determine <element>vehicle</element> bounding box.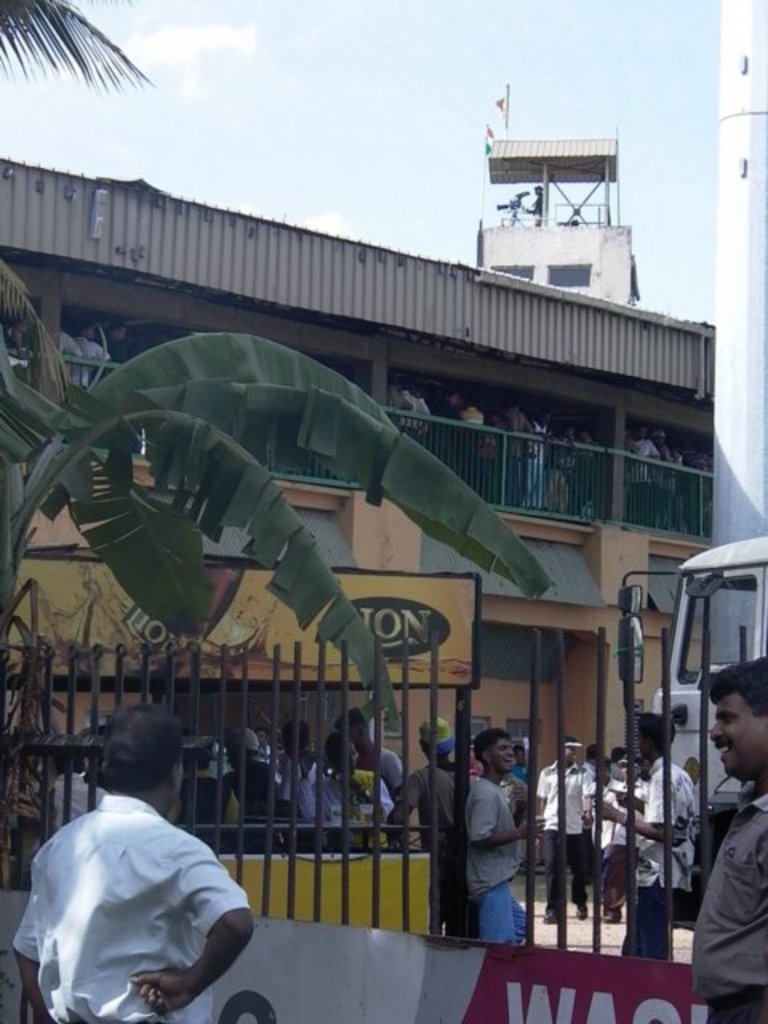
Determined: l=645, t=534, r=763, b=830.
